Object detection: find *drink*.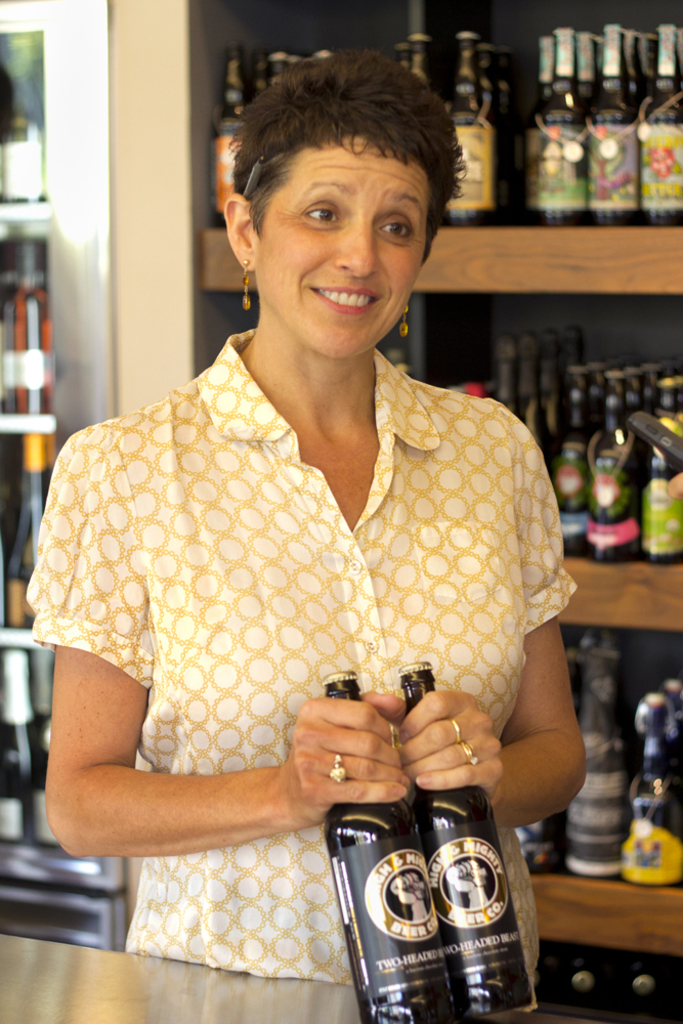
394:660:539:1023.
